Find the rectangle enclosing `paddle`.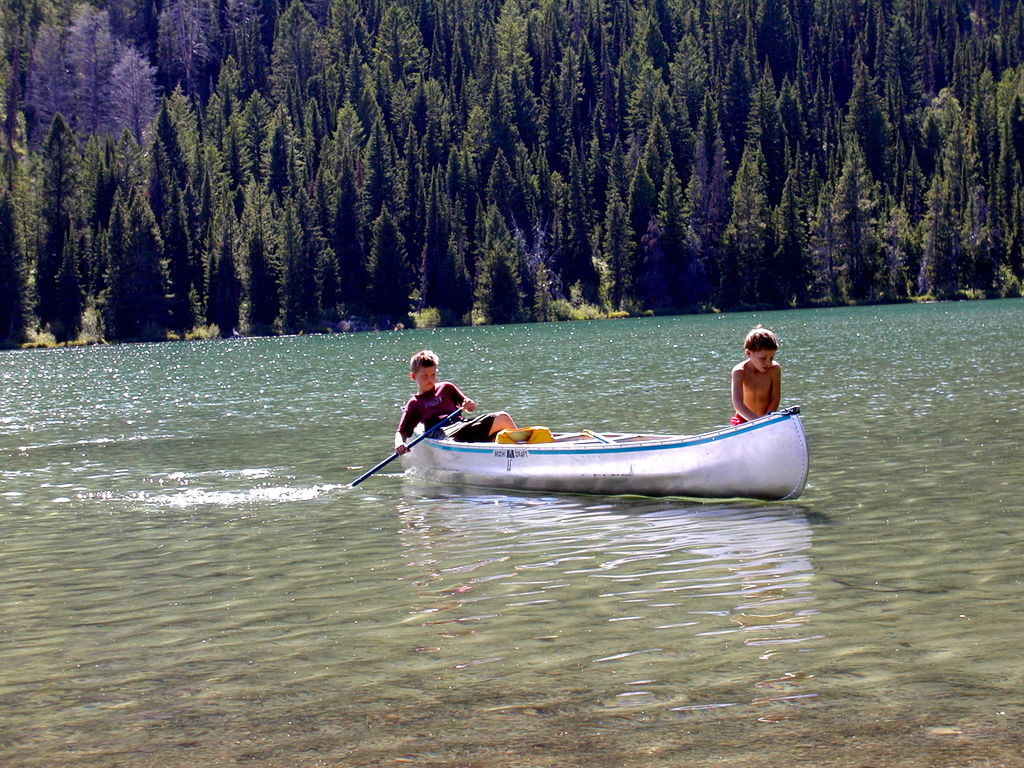
<region>346, 410, 461, 487</region>.
